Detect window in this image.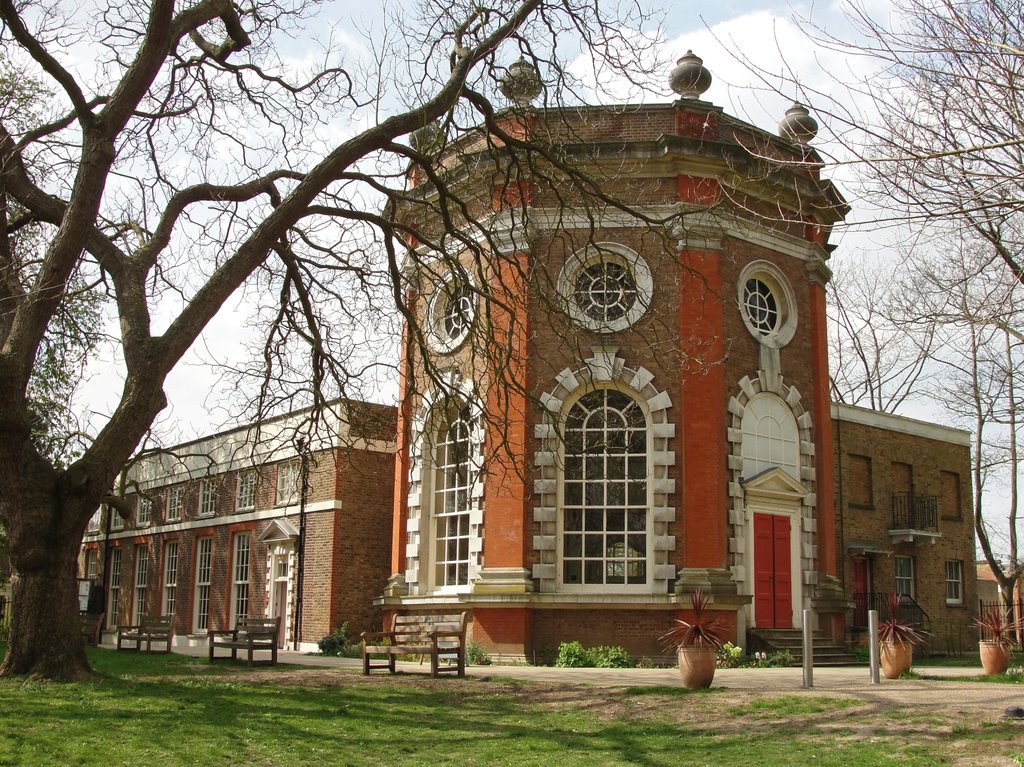
Detection: (435, 407, 479, 583).
